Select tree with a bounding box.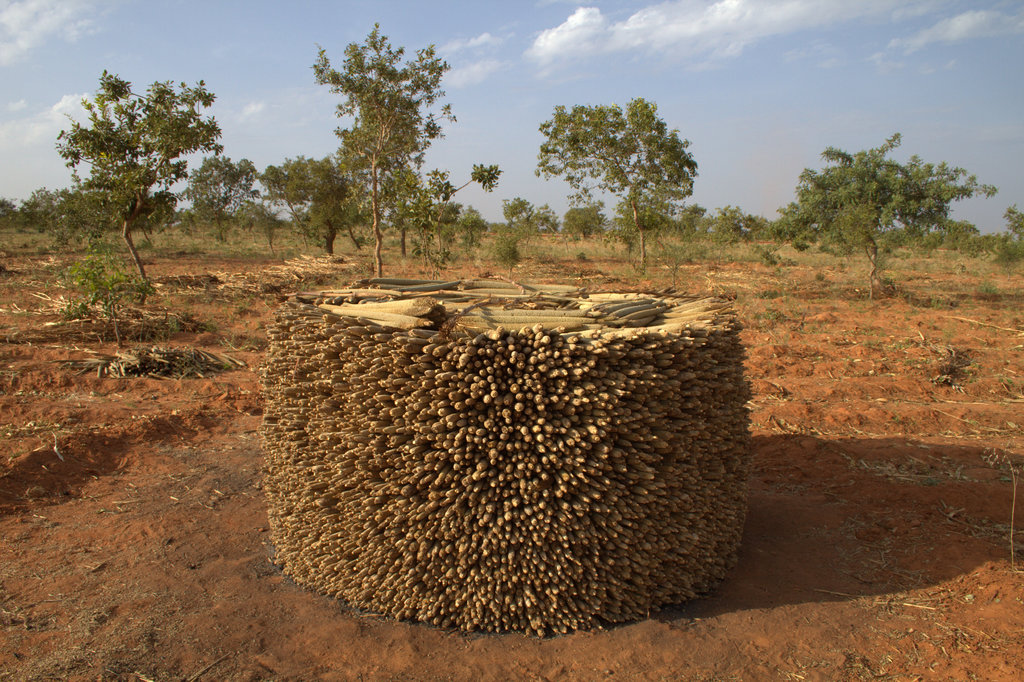
crop(470, 186, 625, 283).
